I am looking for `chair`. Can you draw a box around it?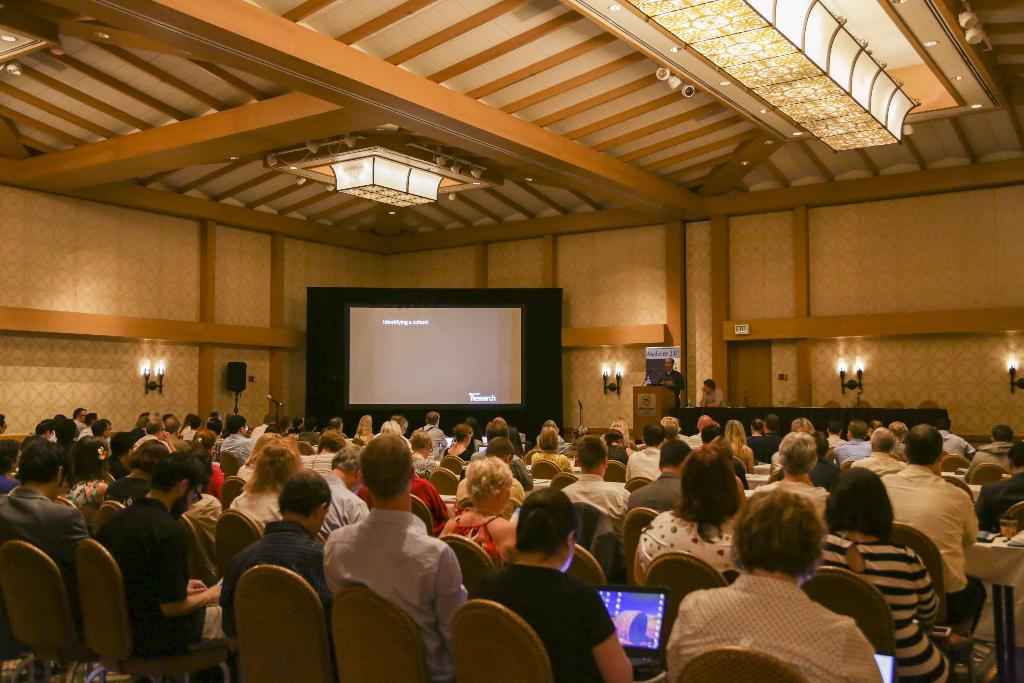
Sure, the bounding box is [440,455,465,476].
